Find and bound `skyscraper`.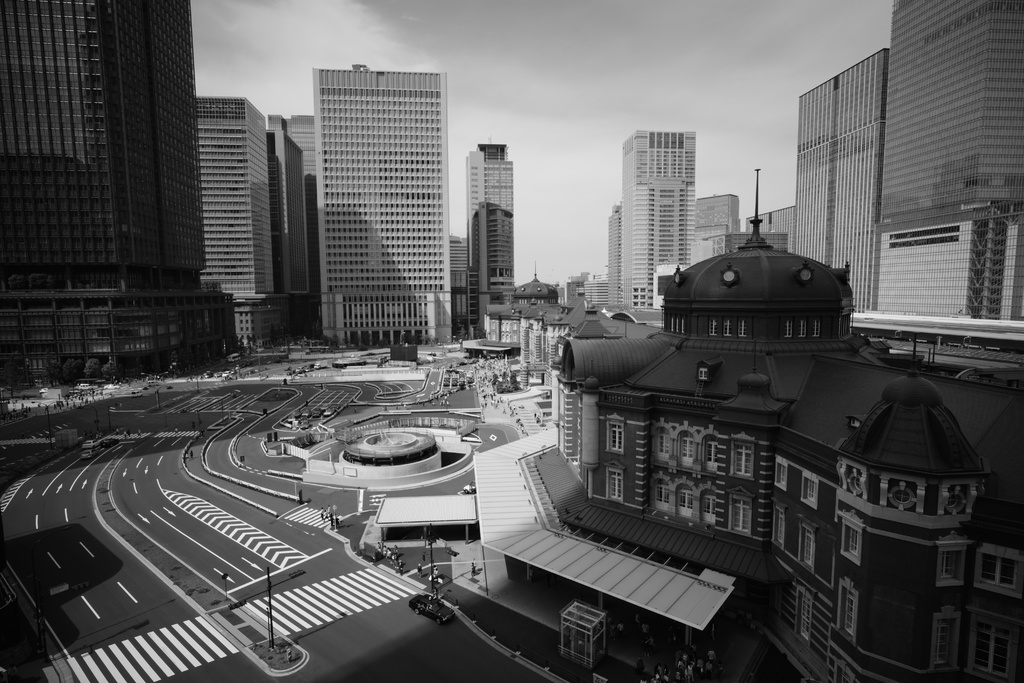
Bound: <box>468,134,528,345</box>.
